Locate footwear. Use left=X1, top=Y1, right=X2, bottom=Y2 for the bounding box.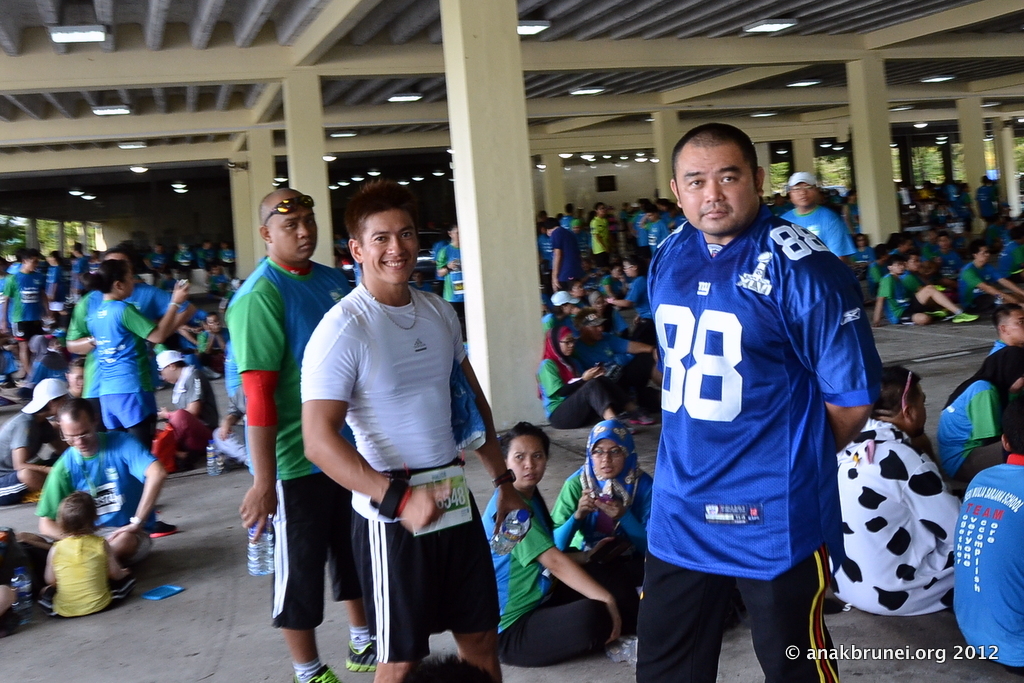
left=994, top=294, right=1014, bottom=306.
